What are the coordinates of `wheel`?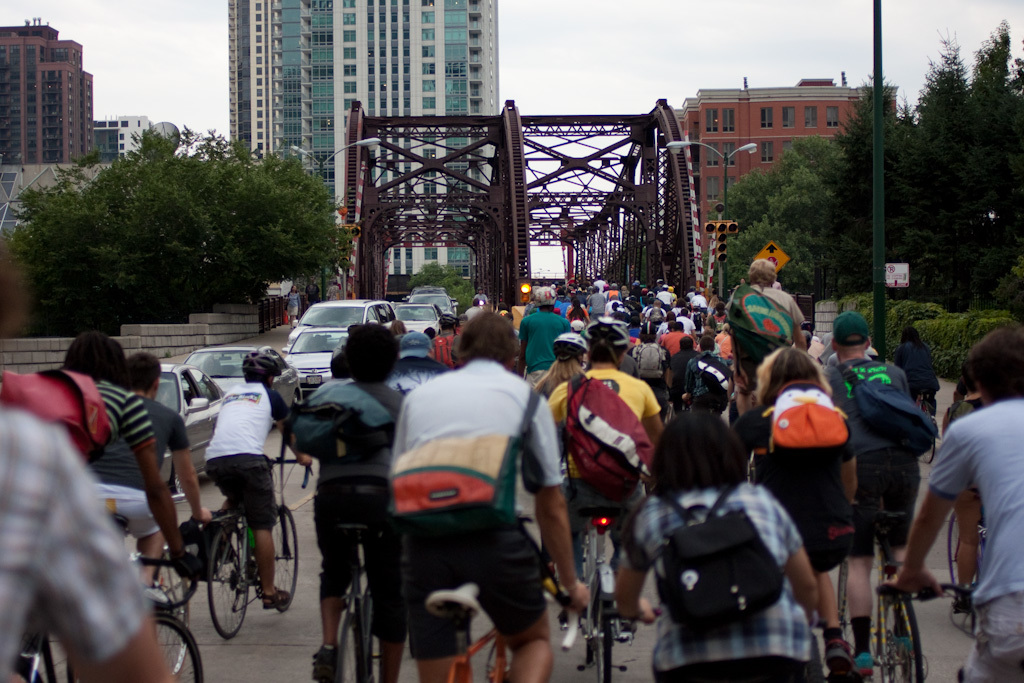
bbox=(186, 534, 247, 646).
